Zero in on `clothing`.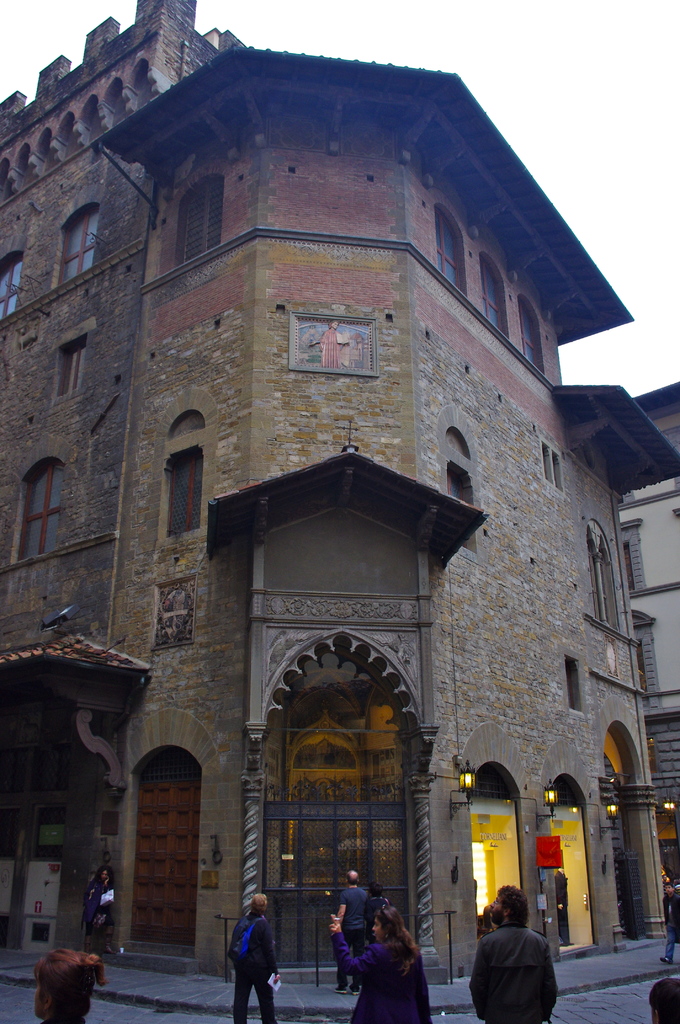
Zeroed in: select_region(337, 938, 427, 1023).
